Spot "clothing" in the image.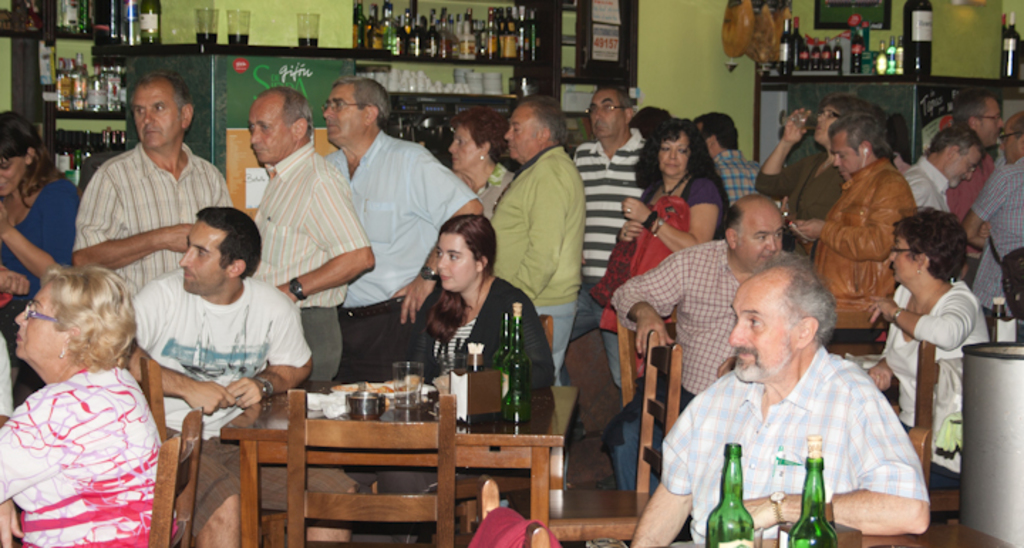
"clothing" found at l=0, t=164, r=81, b=309.
